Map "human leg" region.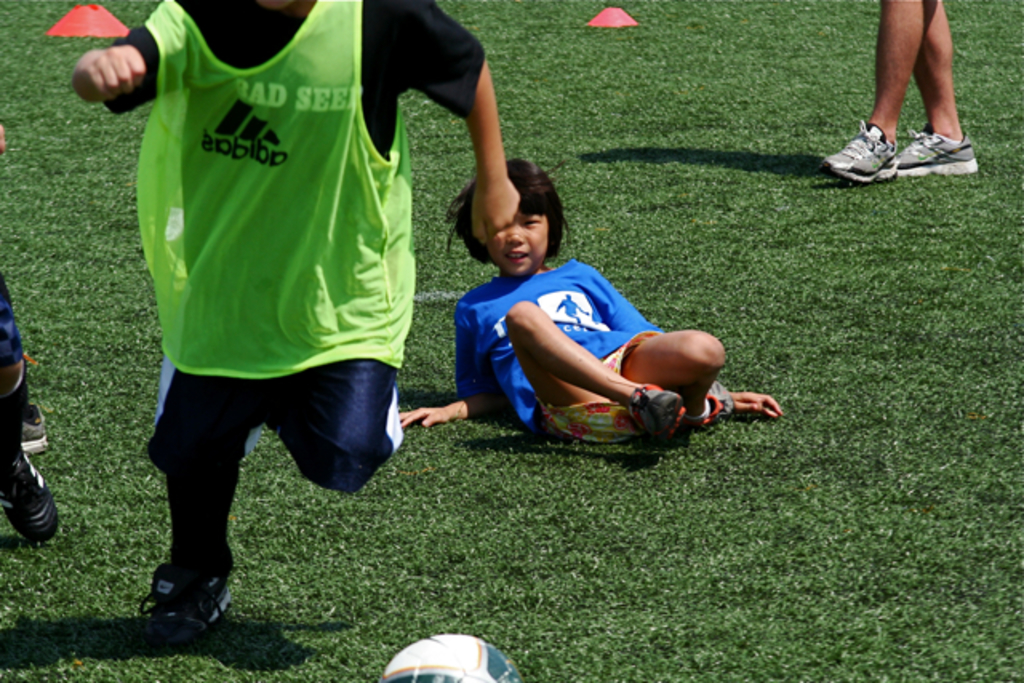
Mapped to [901, 0, 979, 174].
